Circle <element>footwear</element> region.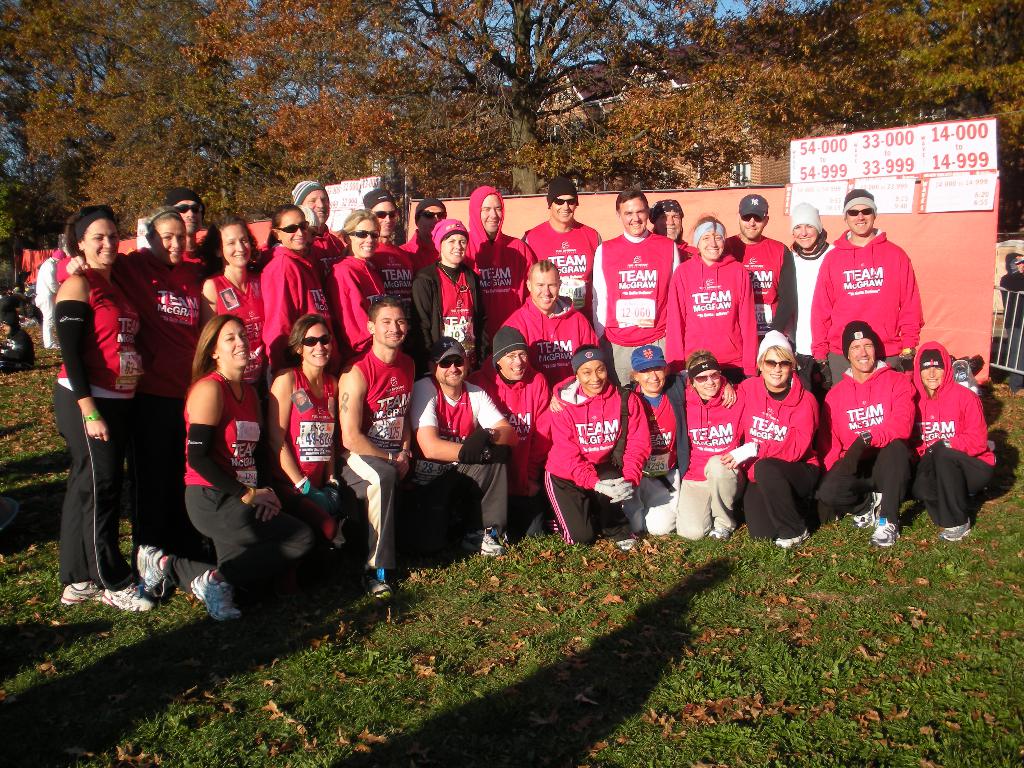
Region: rect(714, 524, 726, 541).
